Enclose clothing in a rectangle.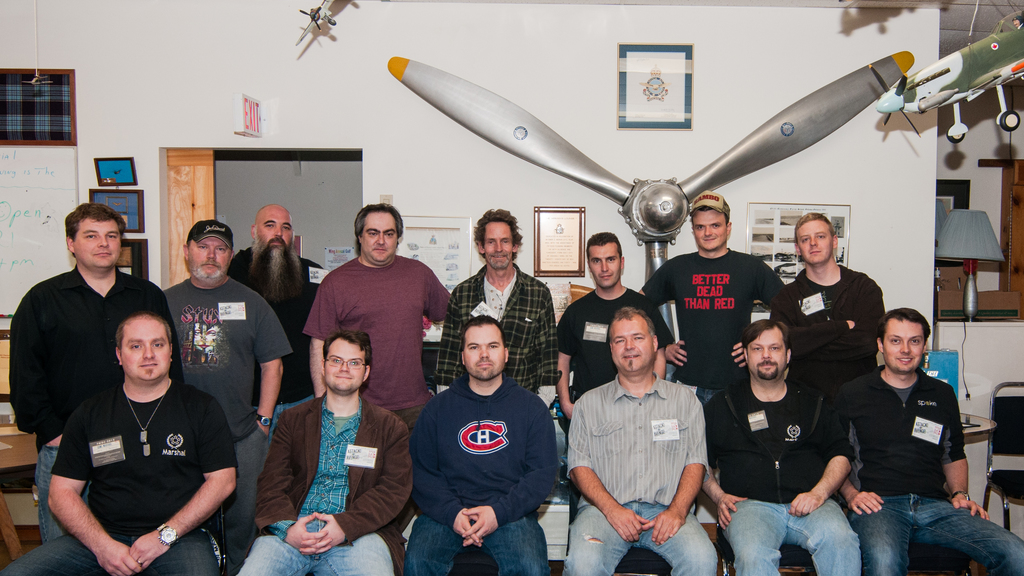
835/355/1021/574.
